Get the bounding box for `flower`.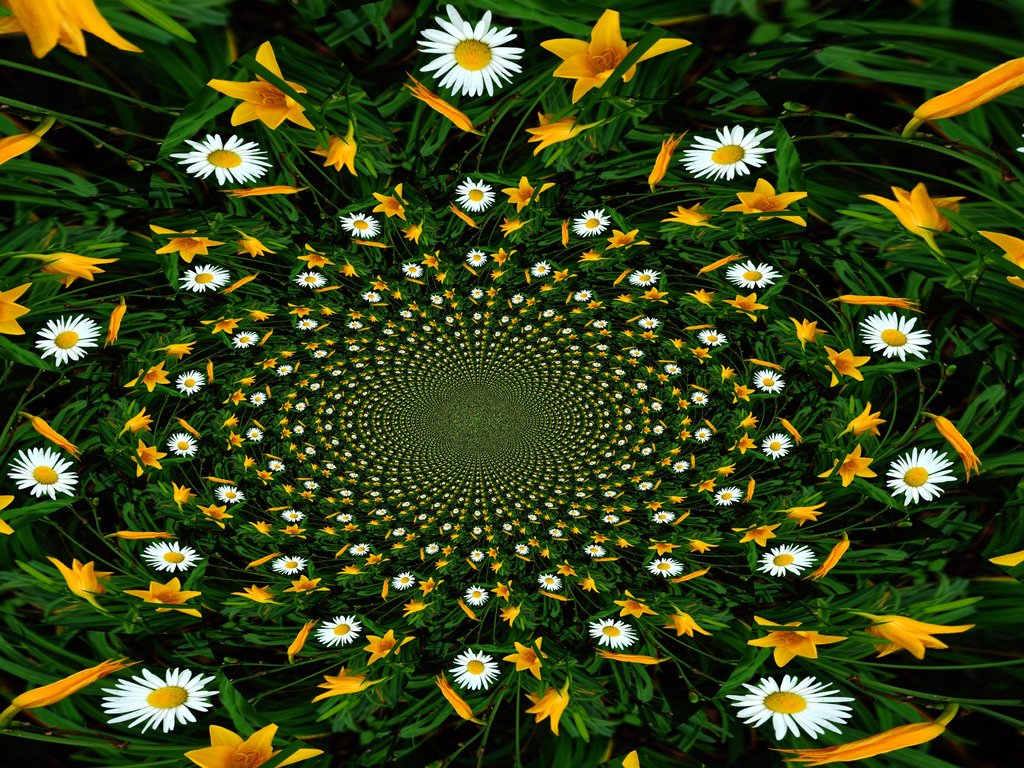
(x1=230, y1=327, x2=263, y2=352).
